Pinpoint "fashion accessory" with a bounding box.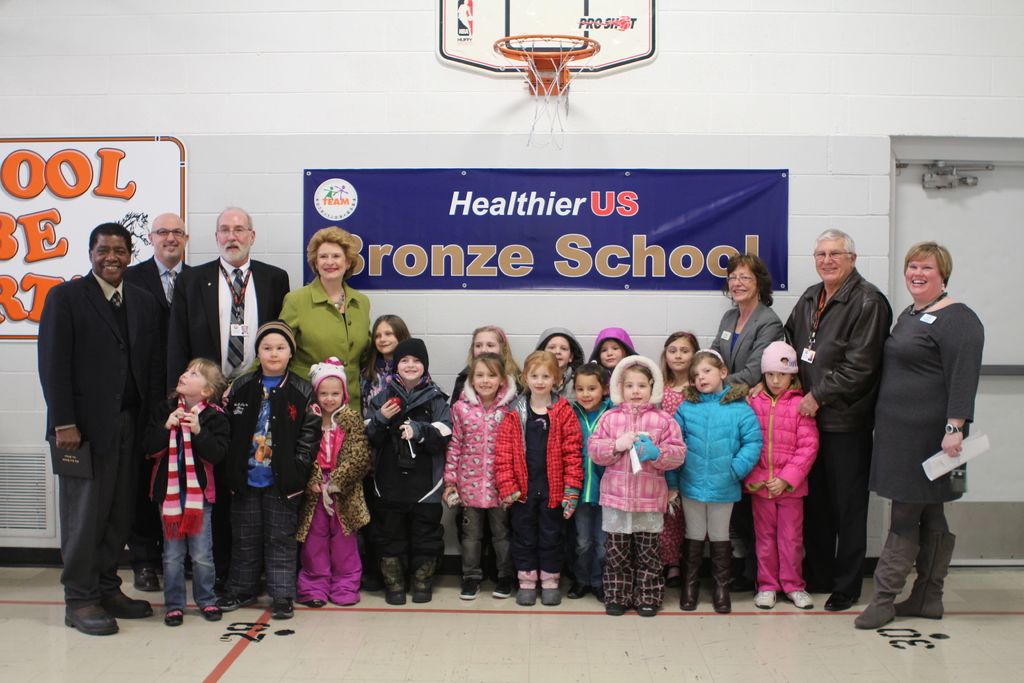
select_region(163, 607, 182, 626).
